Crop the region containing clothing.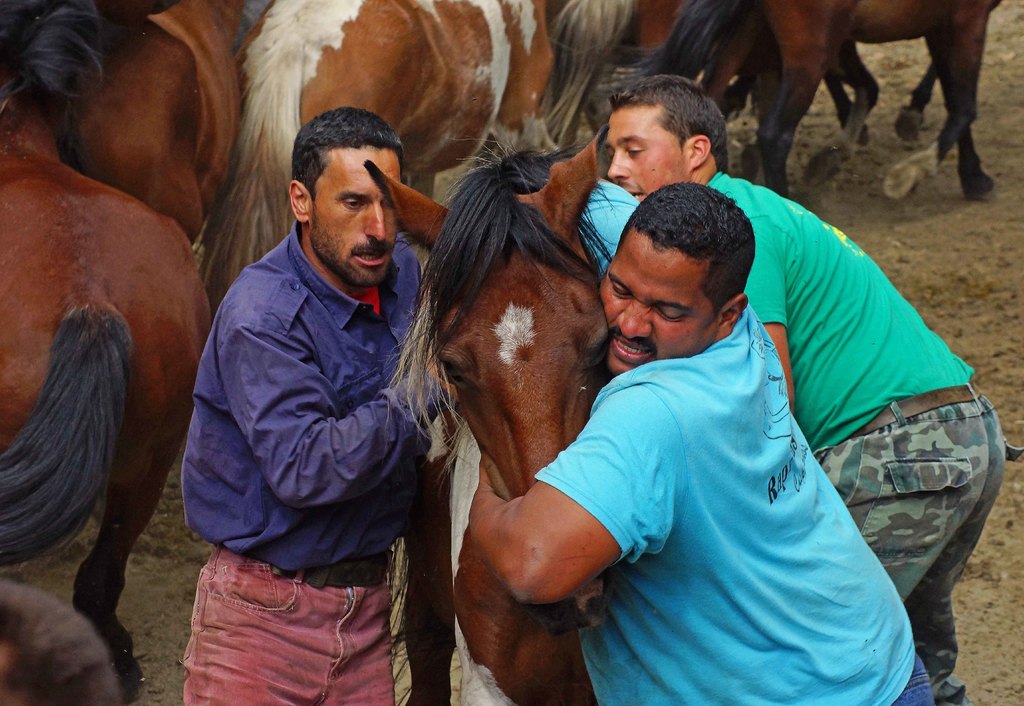
Crop region: [528, 182, 929, 705].
